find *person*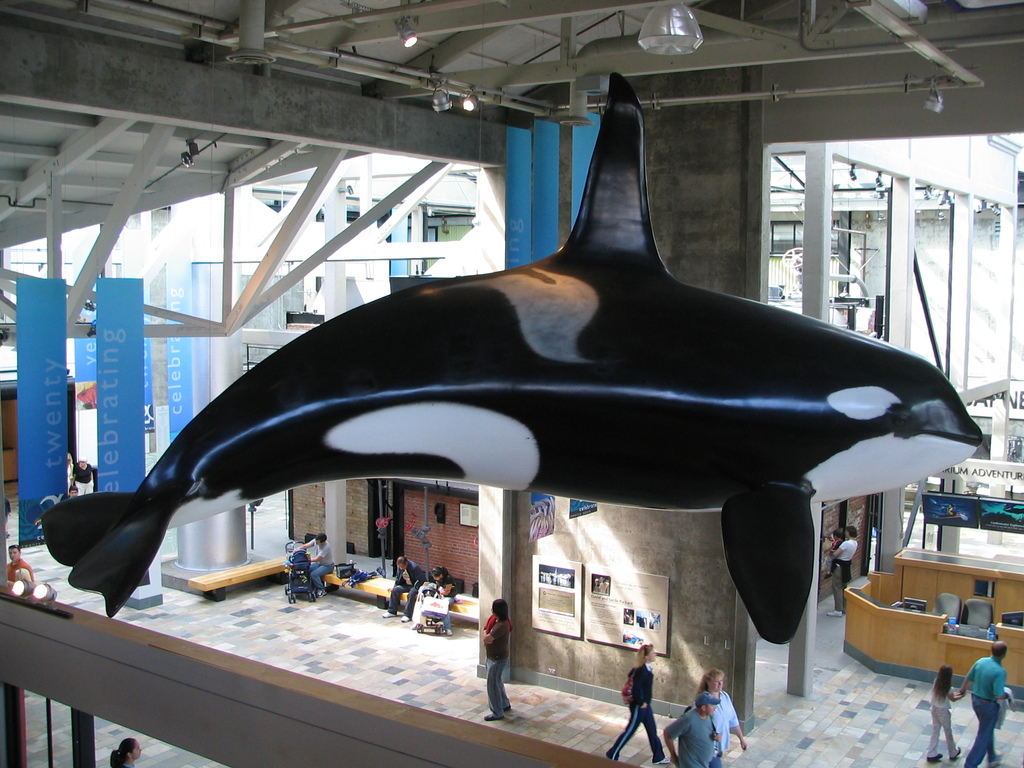
(382, 556, 428, 621)
